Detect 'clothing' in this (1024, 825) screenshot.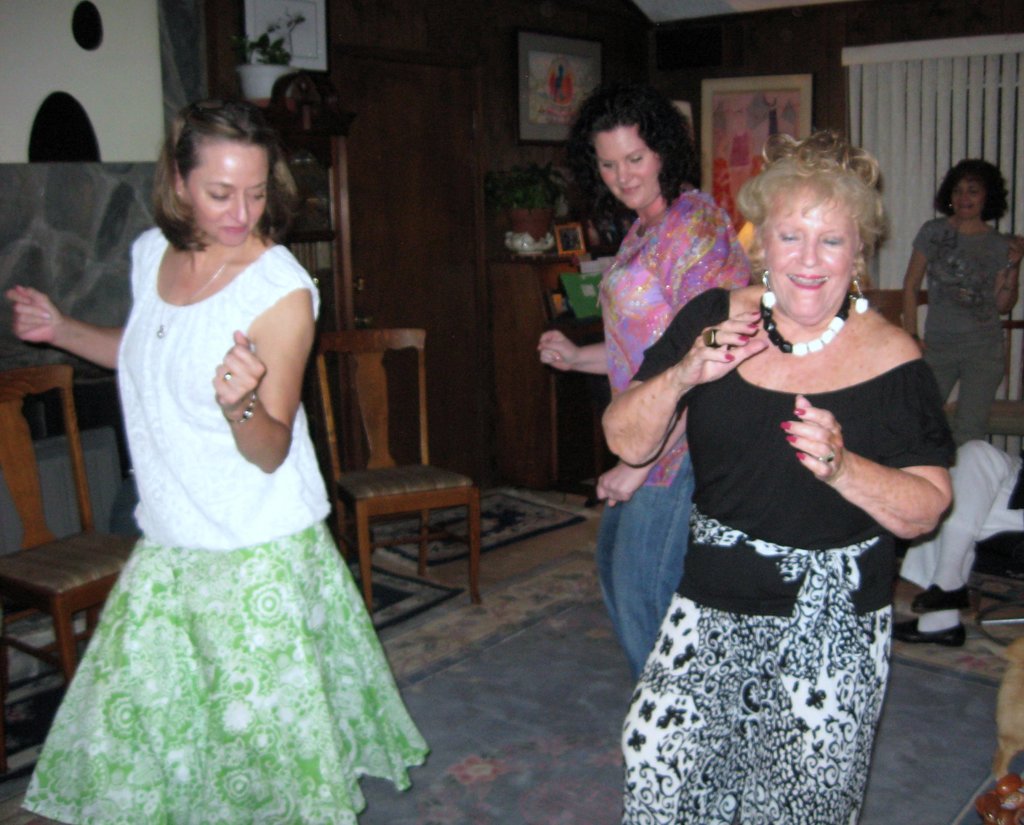
Detection: (619,279,948,822).
